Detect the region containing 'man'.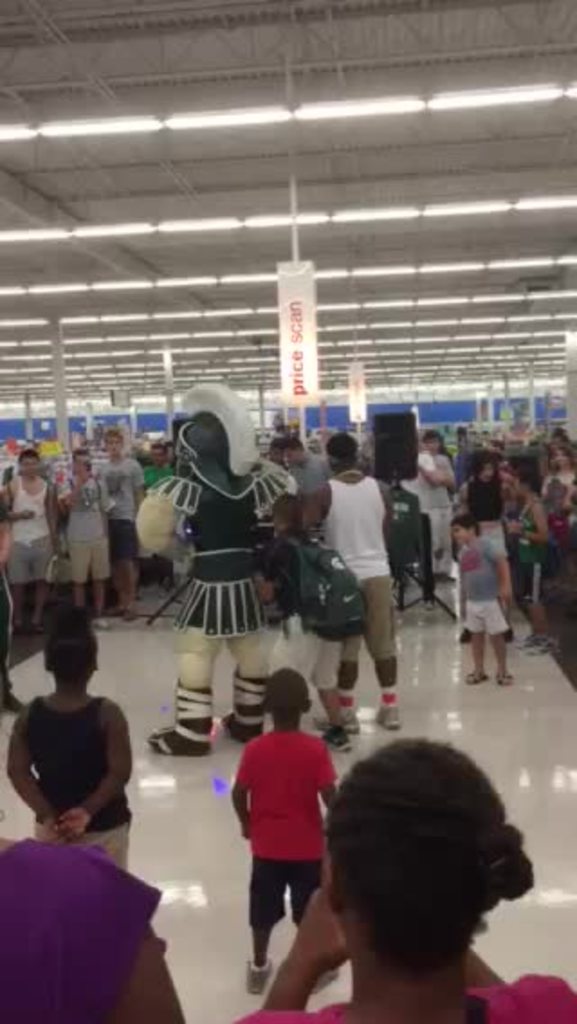
box(94, 433, 148, 626).
